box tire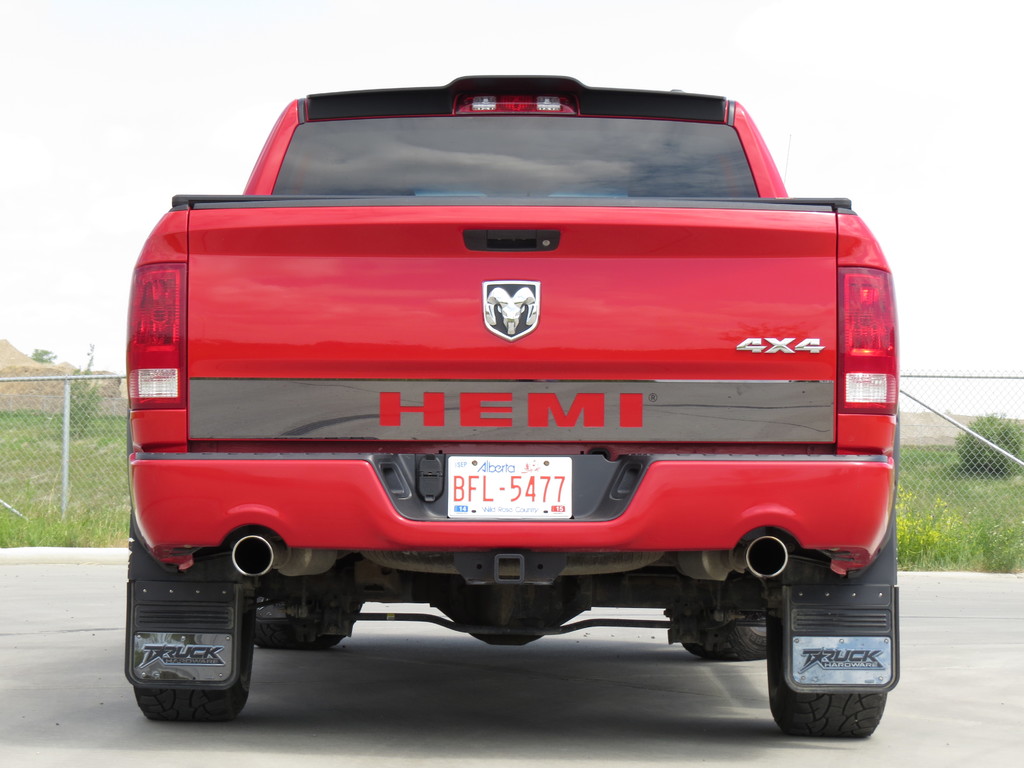
bbox=(252, 589, 358, 646)
